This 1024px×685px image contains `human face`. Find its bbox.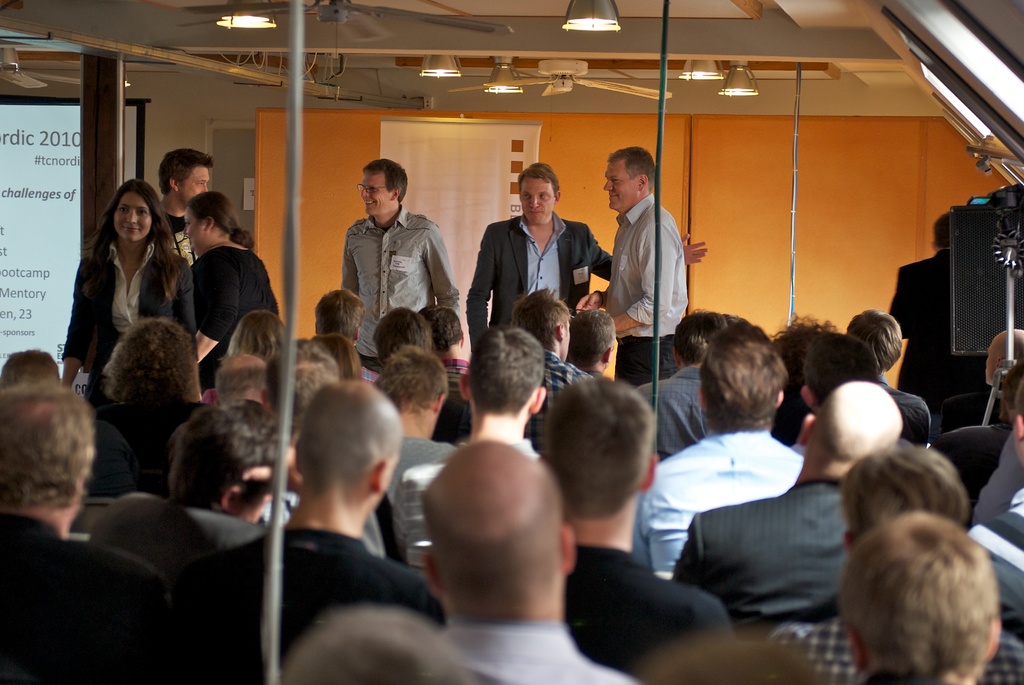
bbox=(518, 176, 556, 224).
